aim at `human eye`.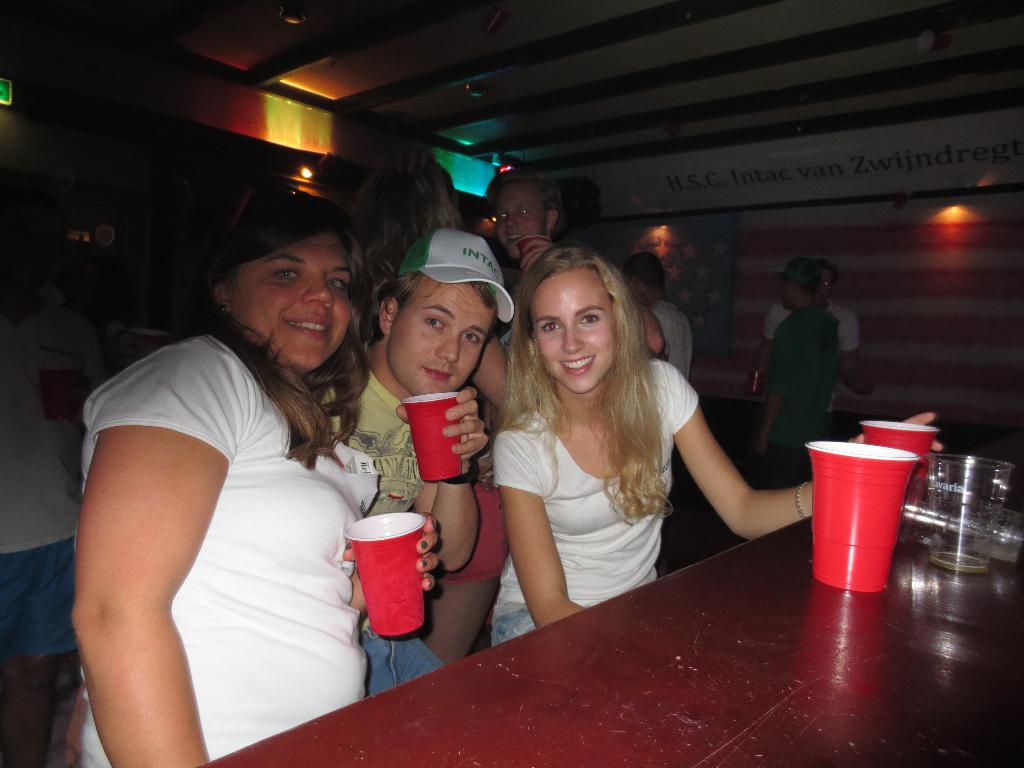
Aimed at x1=499, y1=212, x2=507, y2=221.
